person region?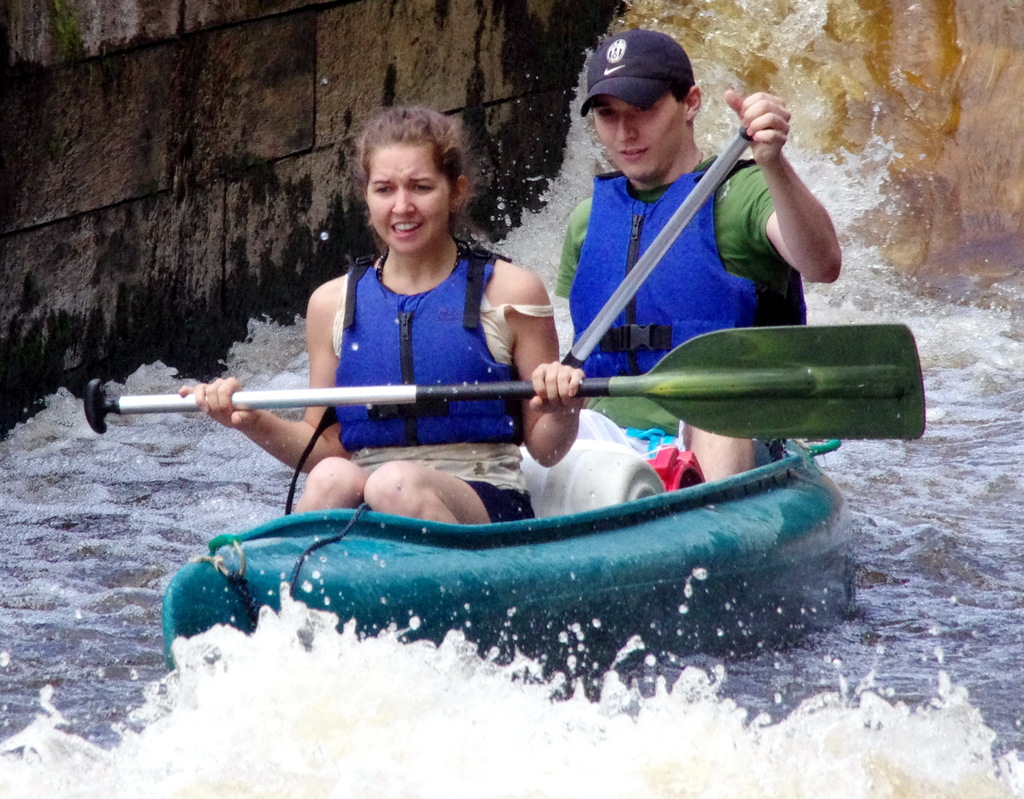
detection(183, 99, 586, 528)
